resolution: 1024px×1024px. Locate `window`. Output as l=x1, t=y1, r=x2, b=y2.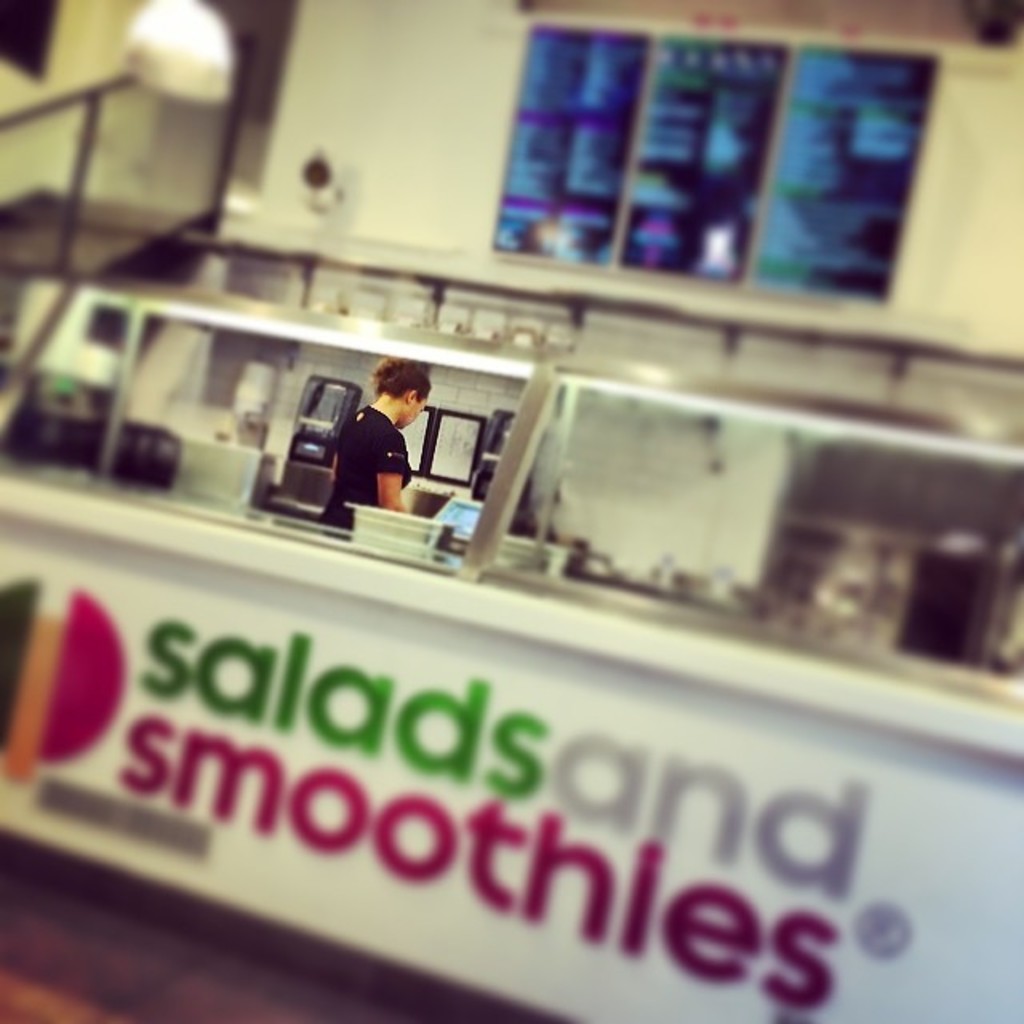
l=493, t=26, r=944, b=302.
